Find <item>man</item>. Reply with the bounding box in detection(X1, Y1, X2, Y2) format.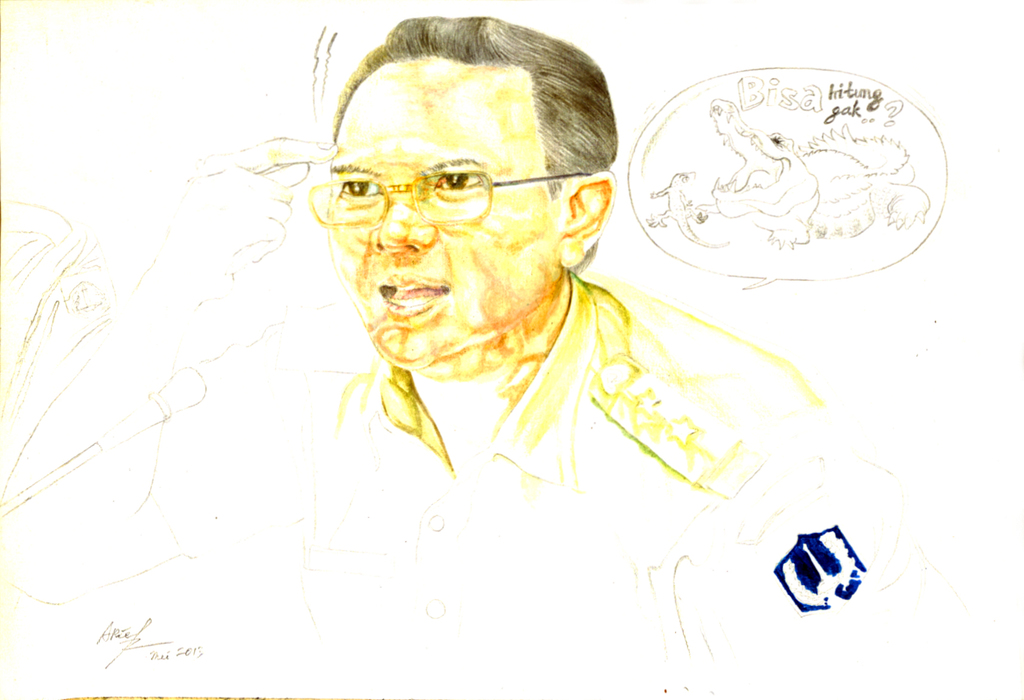
detection(164, 16, 867, 635).
